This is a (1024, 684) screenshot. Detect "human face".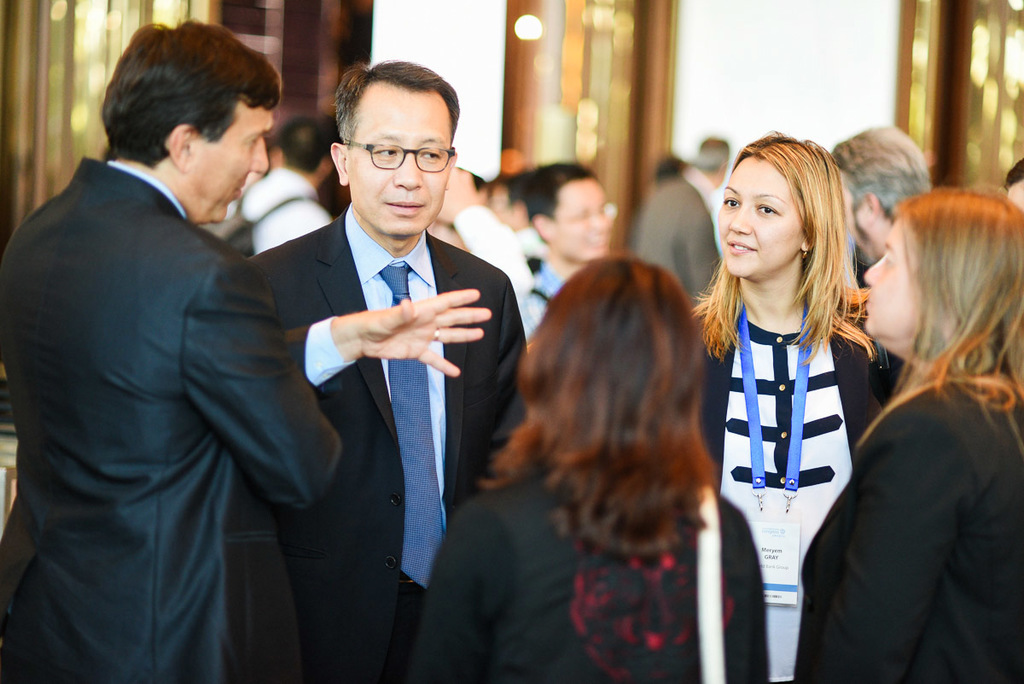
[x1=560, y1=181, x2=613, y2=260].
